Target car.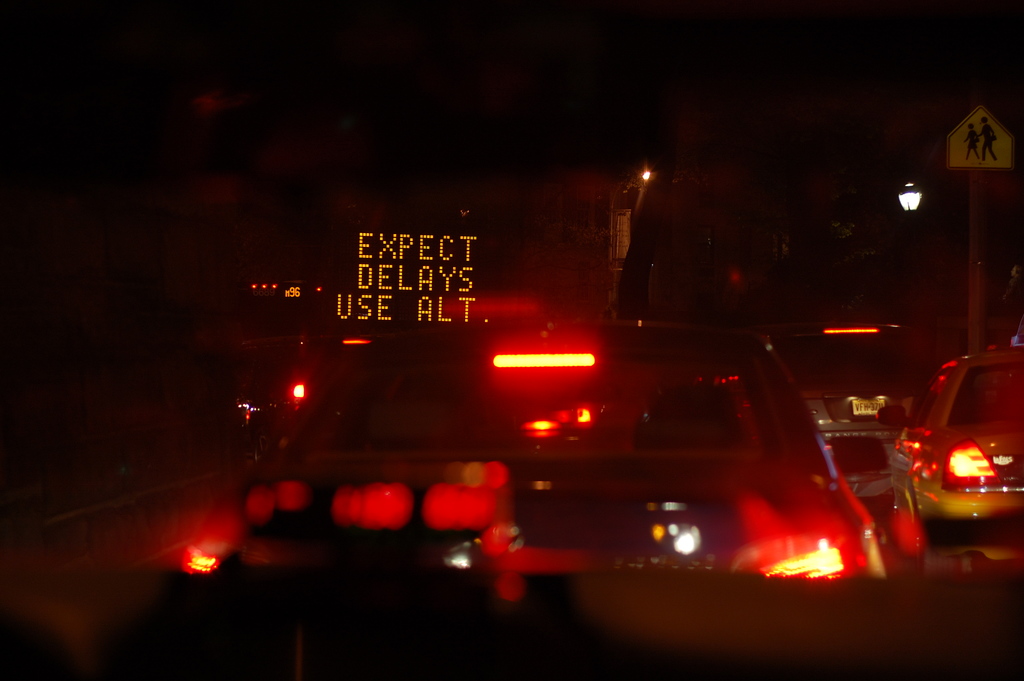
Target region: (759, 326, 918, 460).
